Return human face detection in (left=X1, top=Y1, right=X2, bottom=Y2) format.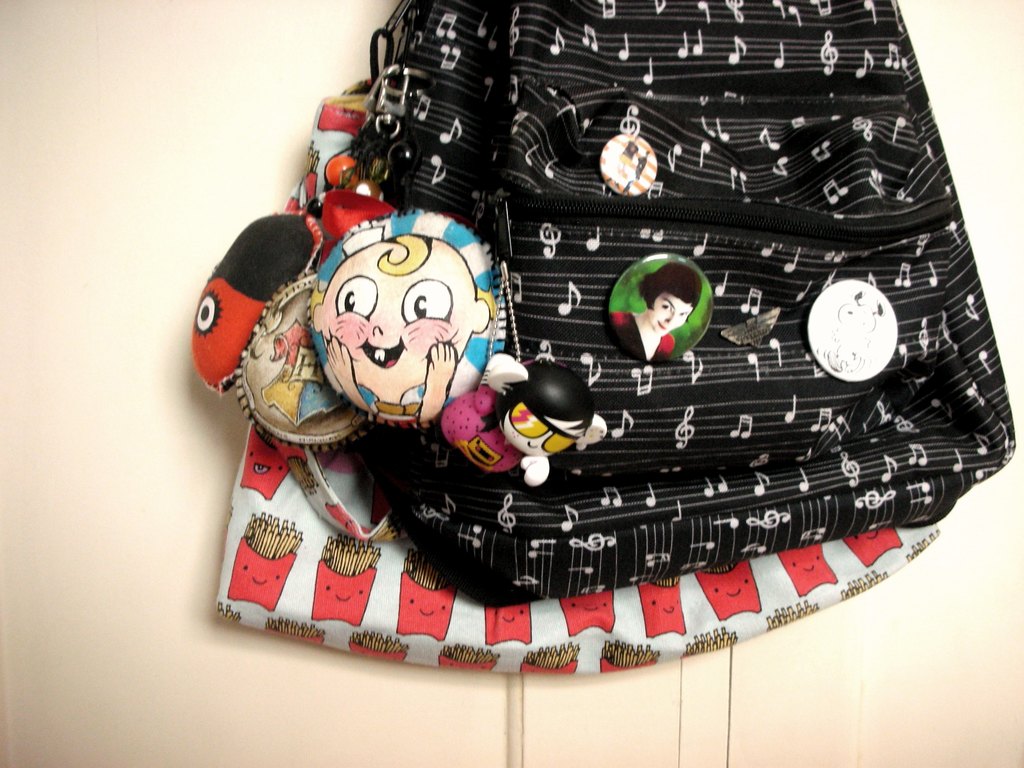
(left=324, top=243, right=474, bottom=404).
